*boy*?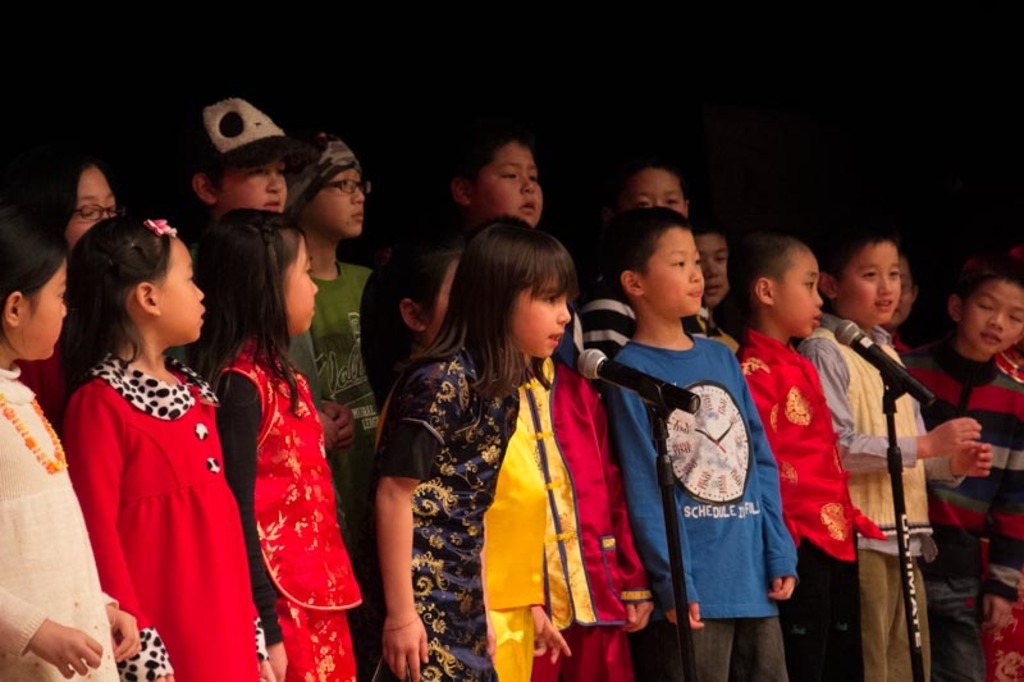
bbox=[692, 220, 753, 347]
